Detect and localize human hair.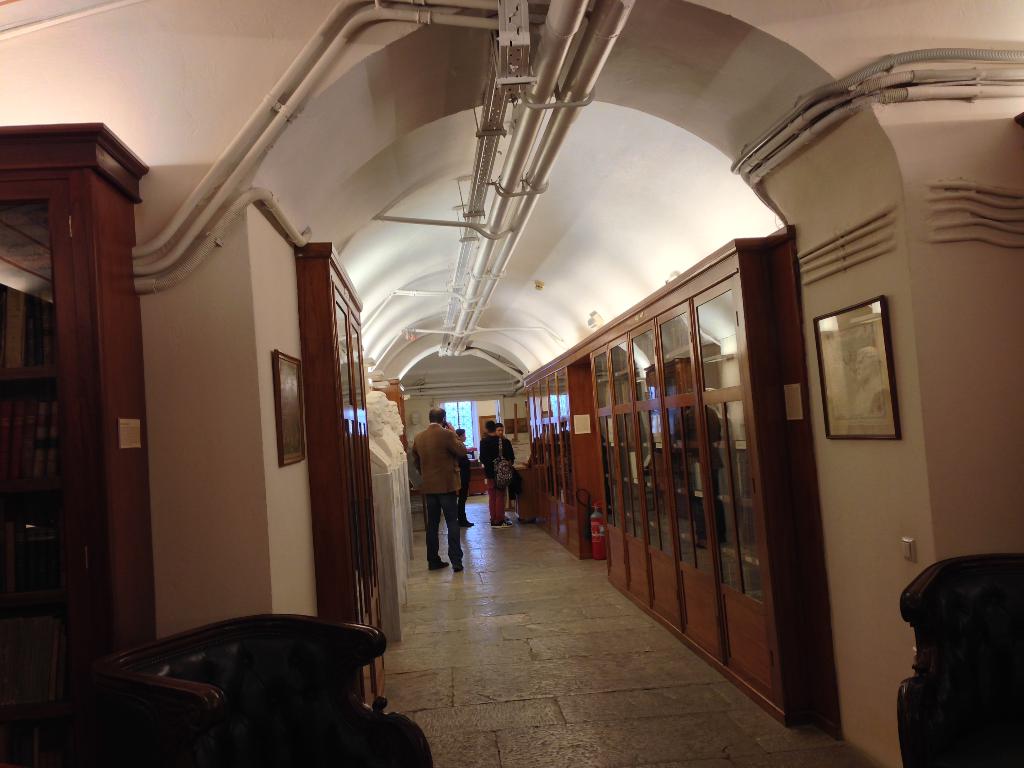
Localized at bbox(429, 406, 450, 426).
